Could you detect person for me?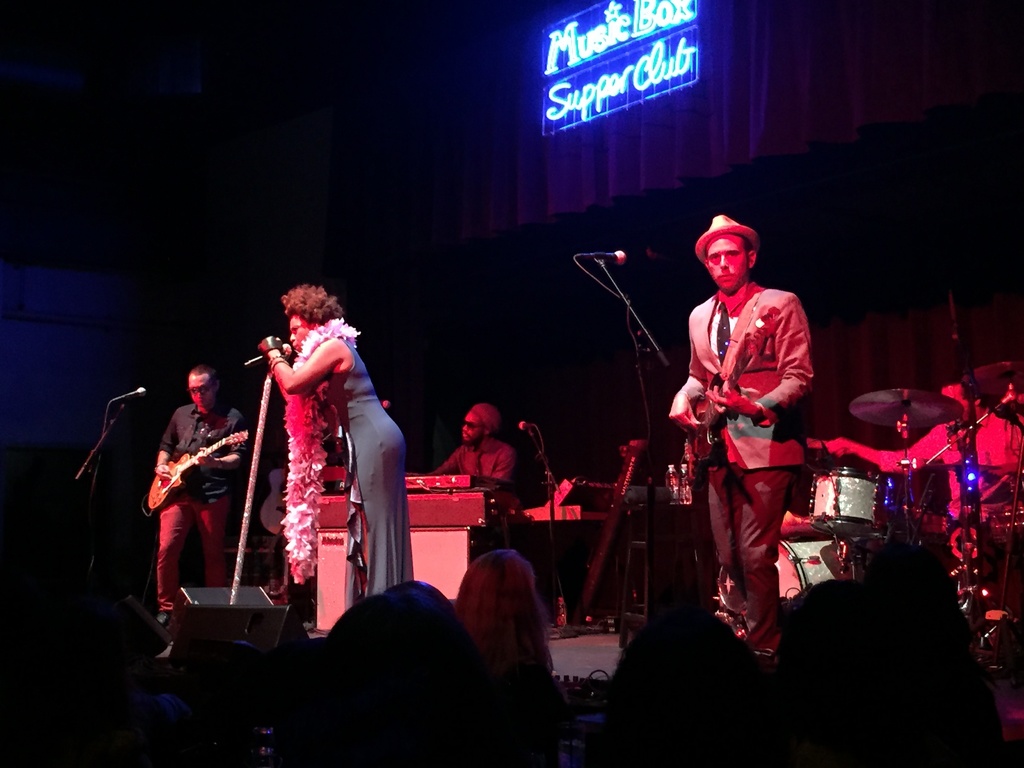
Detection result: crop(143, 356, 255, 658).
